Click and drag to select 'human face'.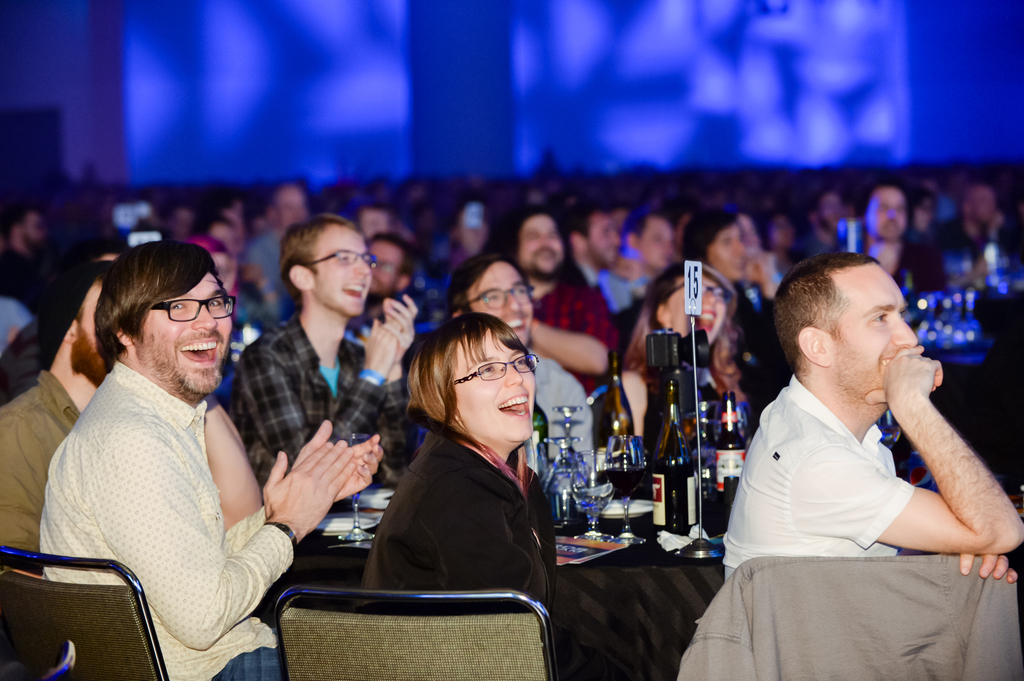
Selection: select_region(639, 220, 673, 267).
